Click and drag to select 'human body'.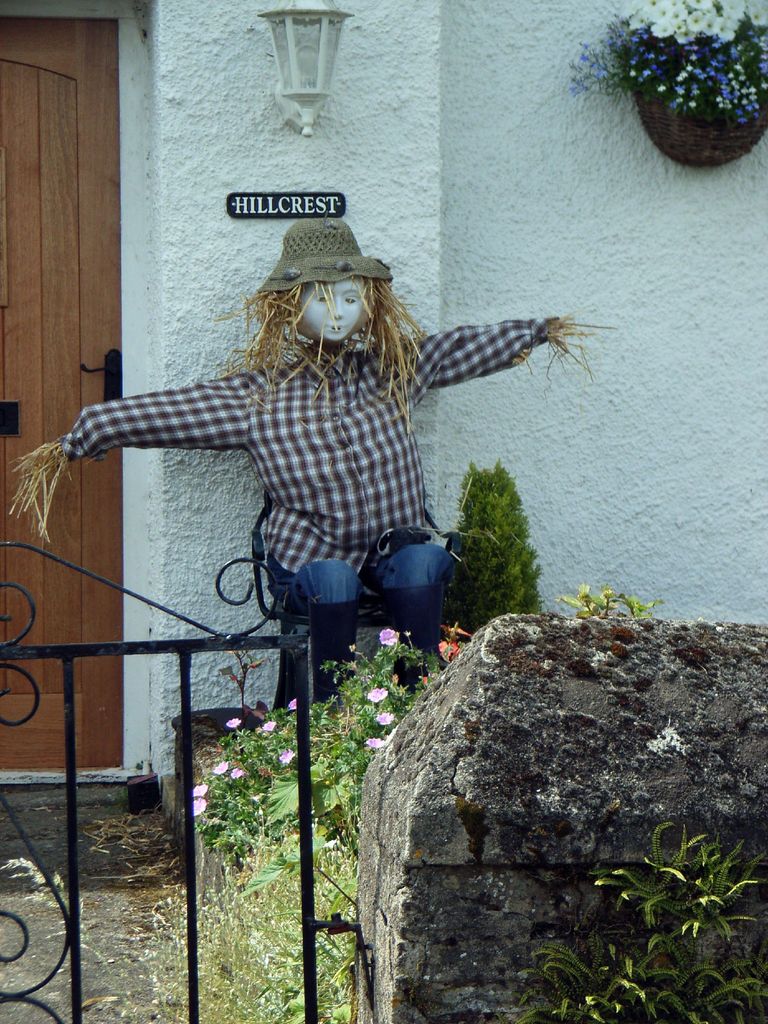
Selection: bbox=(37, 220, 530, 621).
